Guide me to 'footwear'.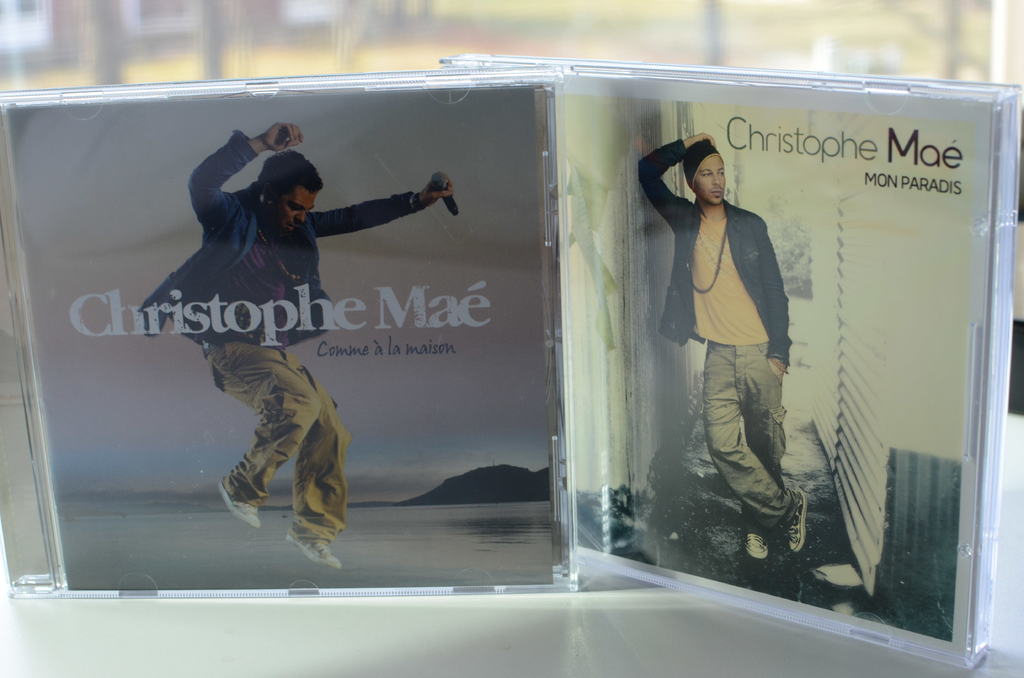
Guidance: l=285, t=529, r=340, b=567.
